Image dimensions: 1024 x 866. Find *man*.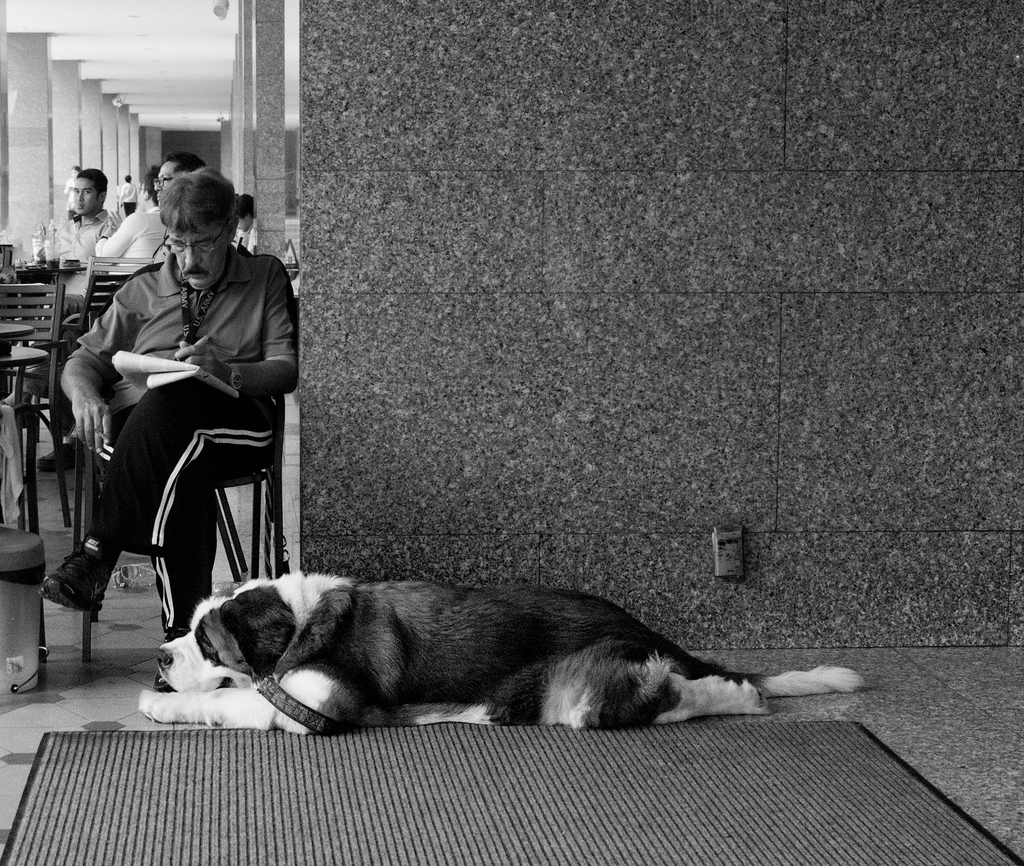
BBox(40, 154, 202, 468).
